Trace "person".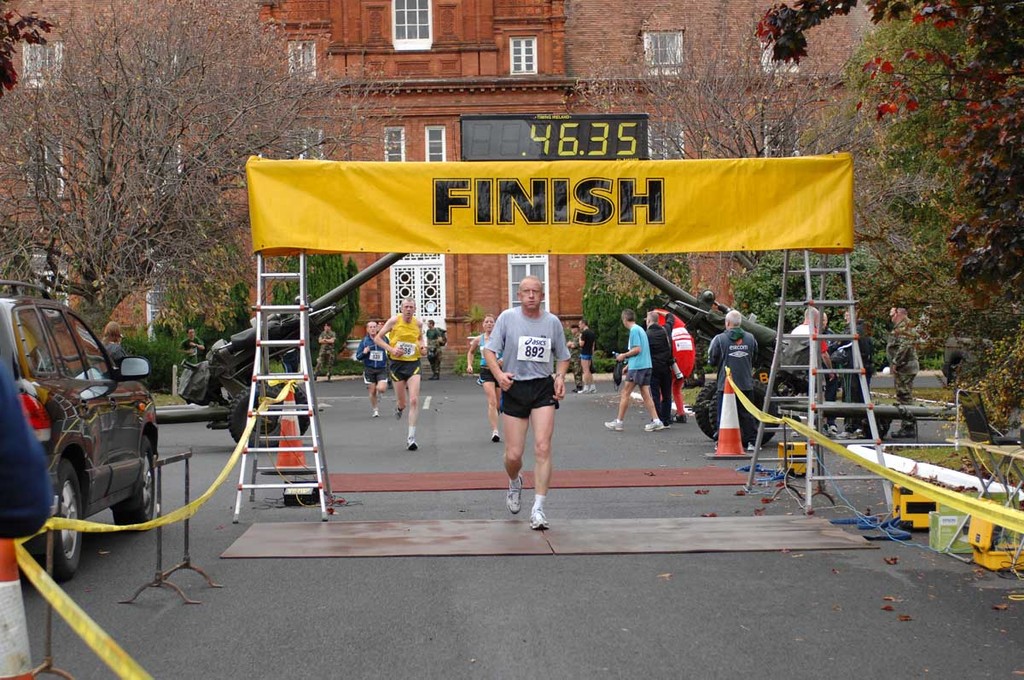
Traced to region(463, 310, 513, 448).
